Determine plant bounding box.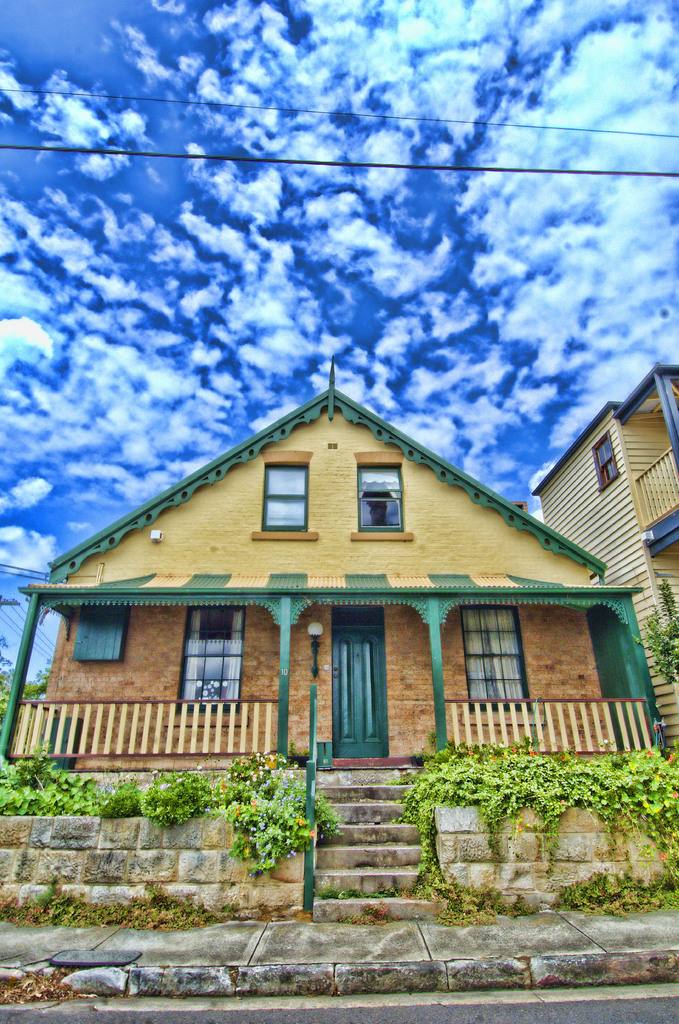
Determined: bbox(202, 748, 352, 884).
